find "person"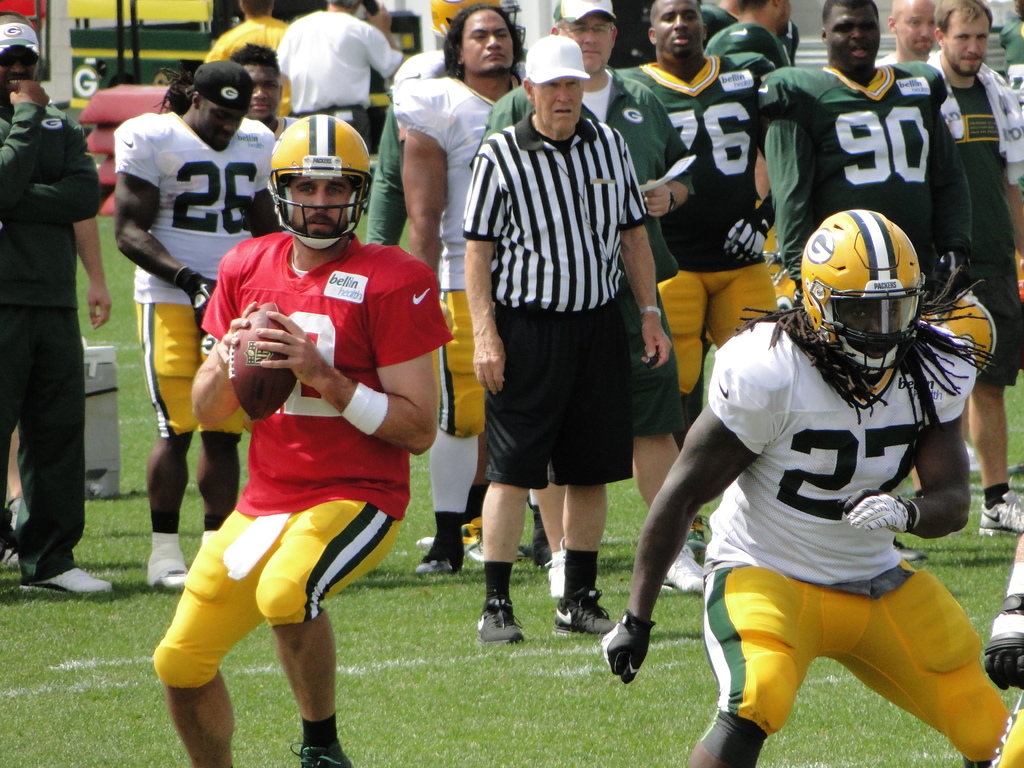
111,56,285,589
